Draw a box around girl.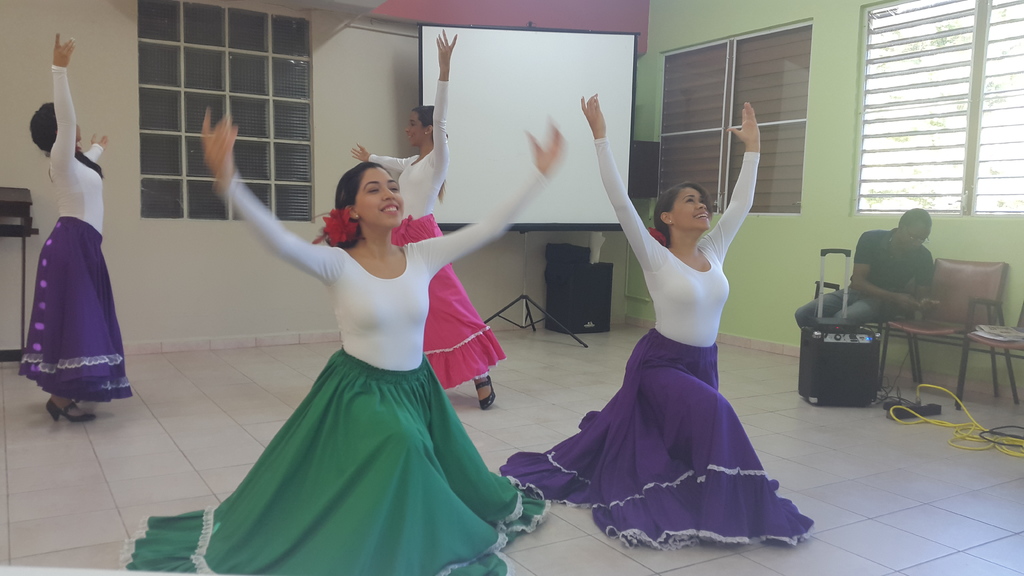
region(17, 36, 133, 422).
